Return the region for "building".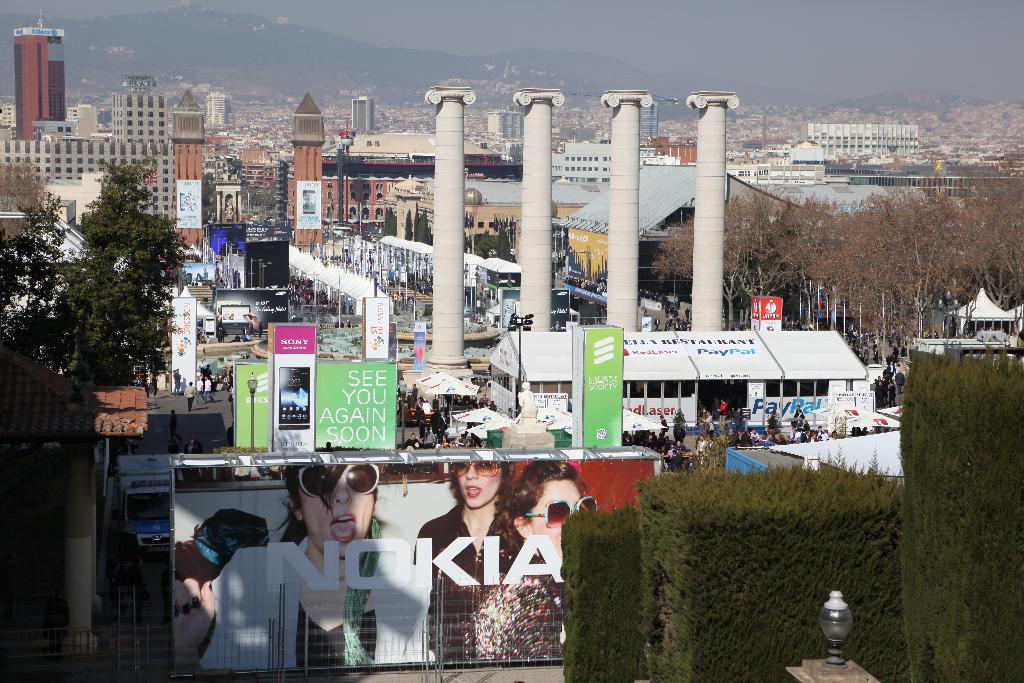
{"x1": 8, "y1": 16, "x2": 68, "y2": 144}.
